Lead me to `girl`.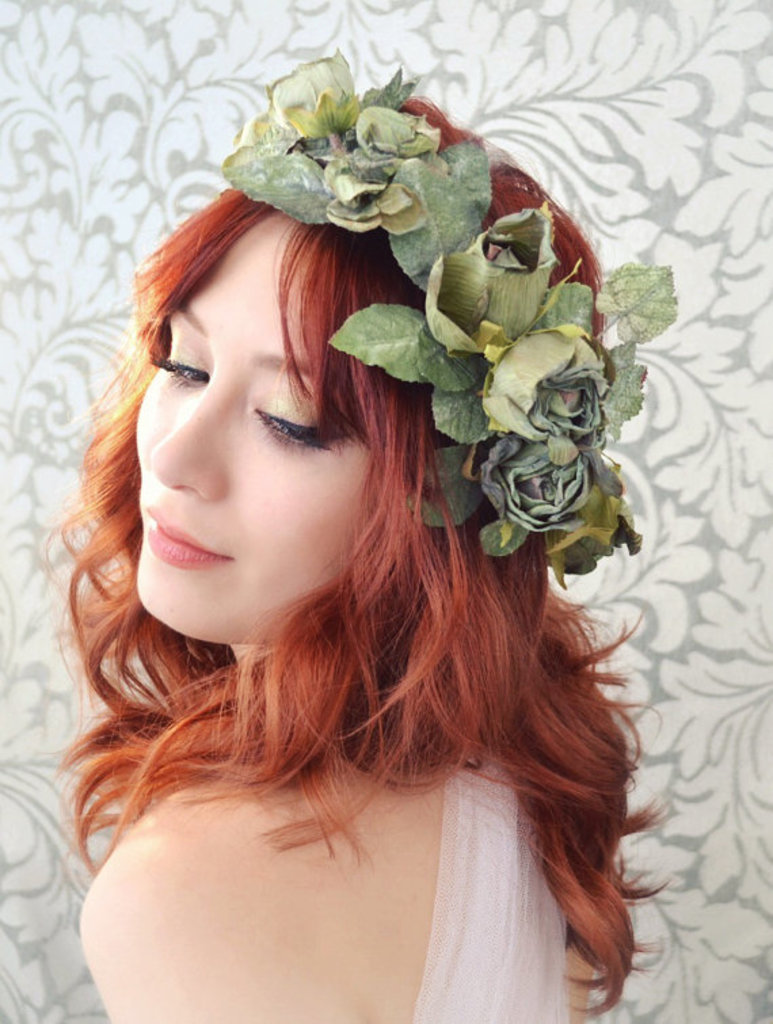
Lead to 57 54 665 1023.
